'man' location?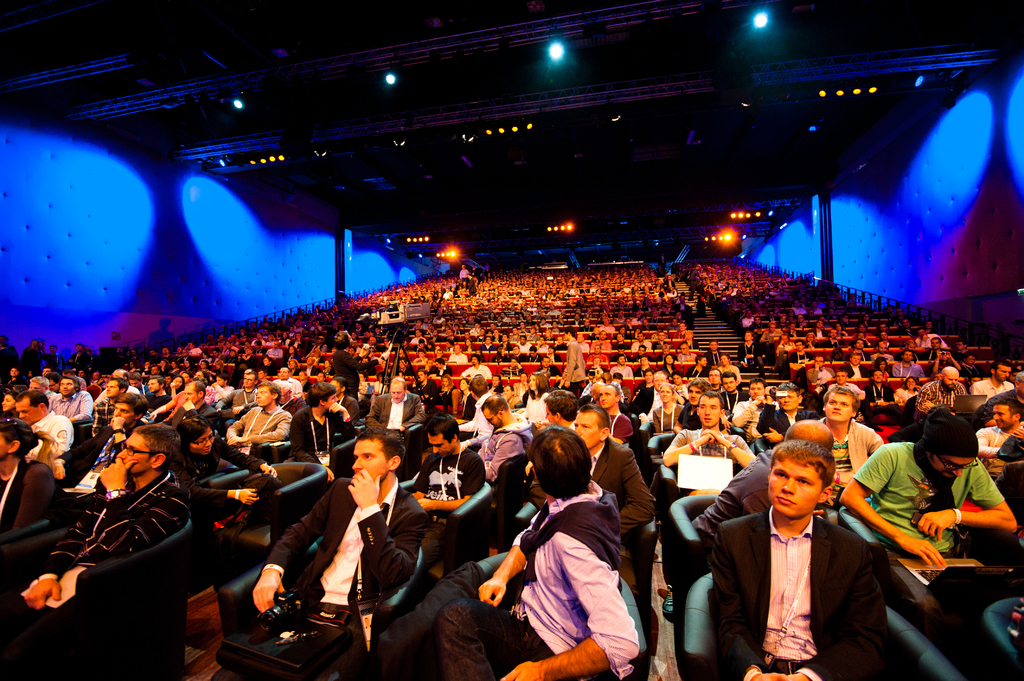
l=0, t=421, r=181, b=633
